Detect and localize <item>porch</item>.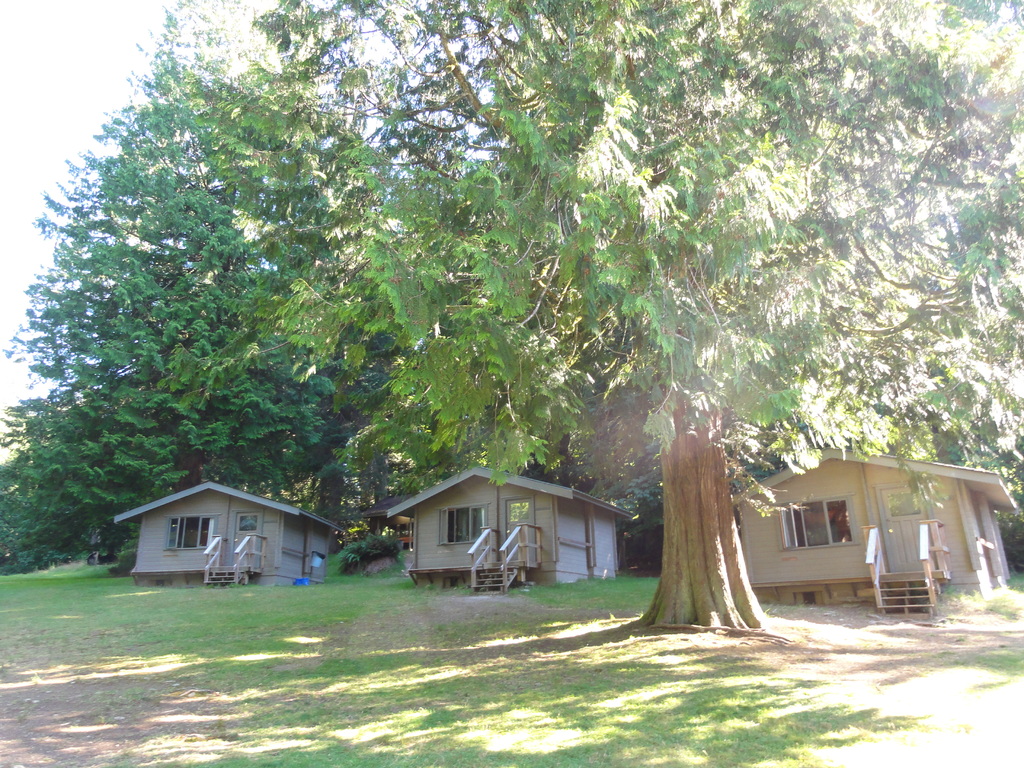
Localized at 867 521 953 630.
